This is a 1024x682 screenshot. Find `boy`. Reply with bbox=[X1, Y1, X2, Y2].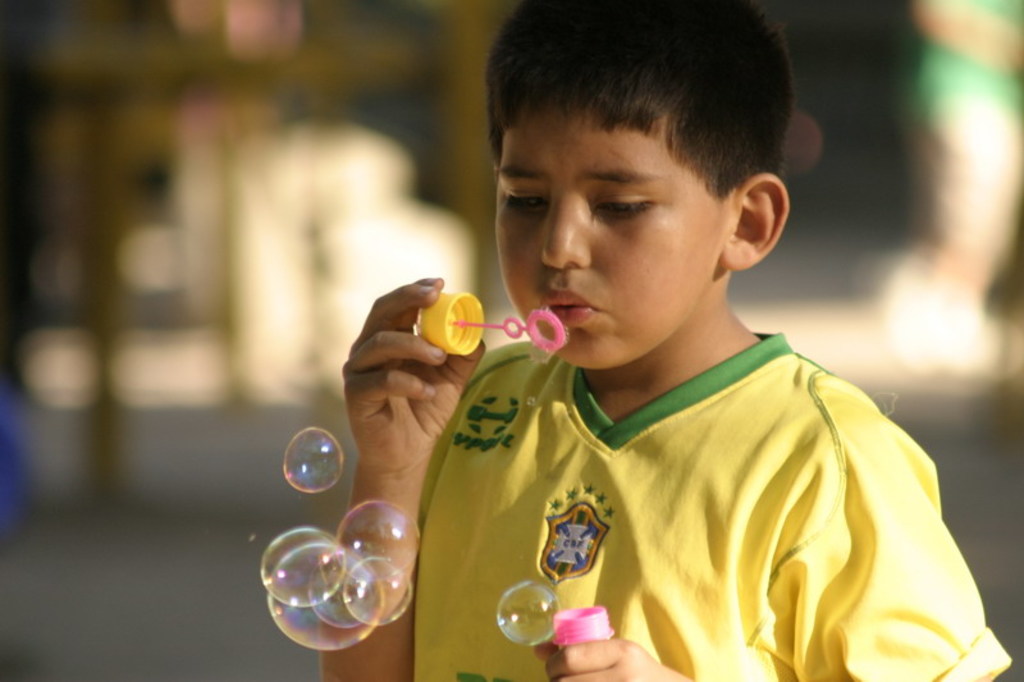
bbox=[310, 0, 1015, 681].
